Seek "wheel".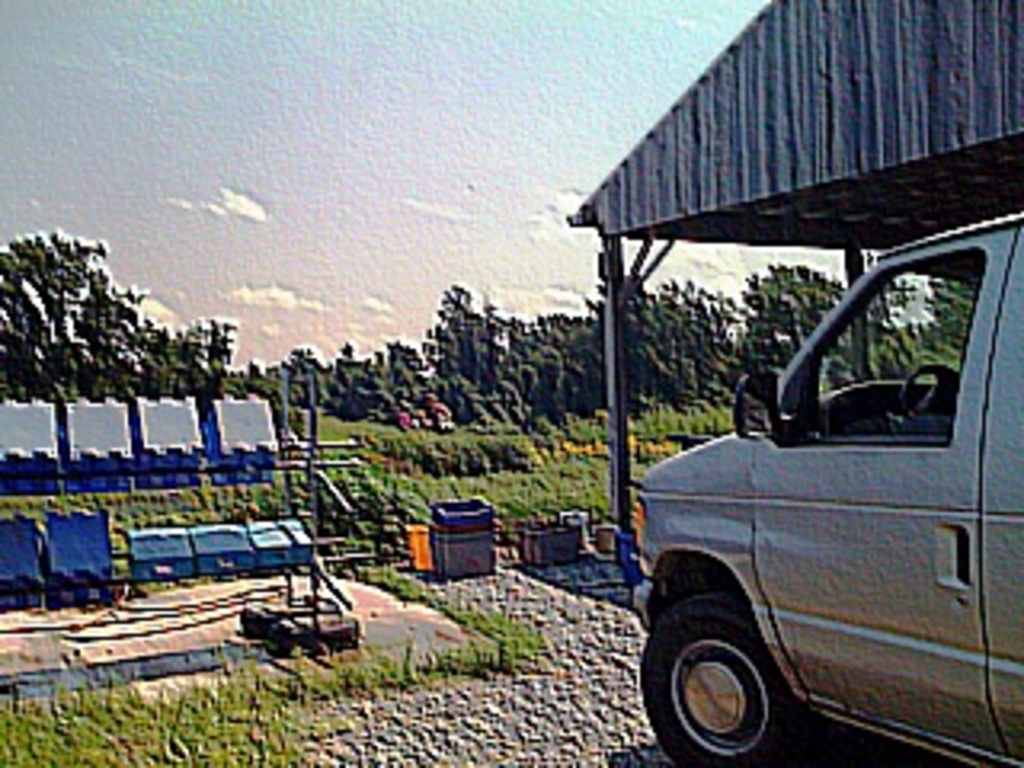
locate(656, 582, 800, 752).
